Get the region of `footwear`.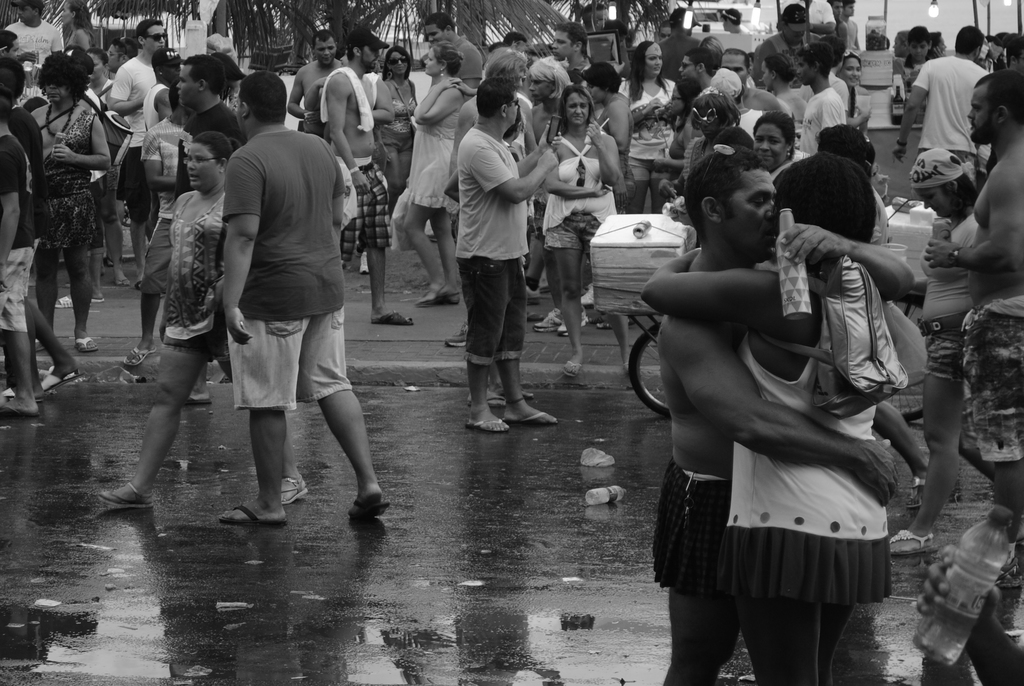
[left=465, top=419, right=509, bottom=433].
